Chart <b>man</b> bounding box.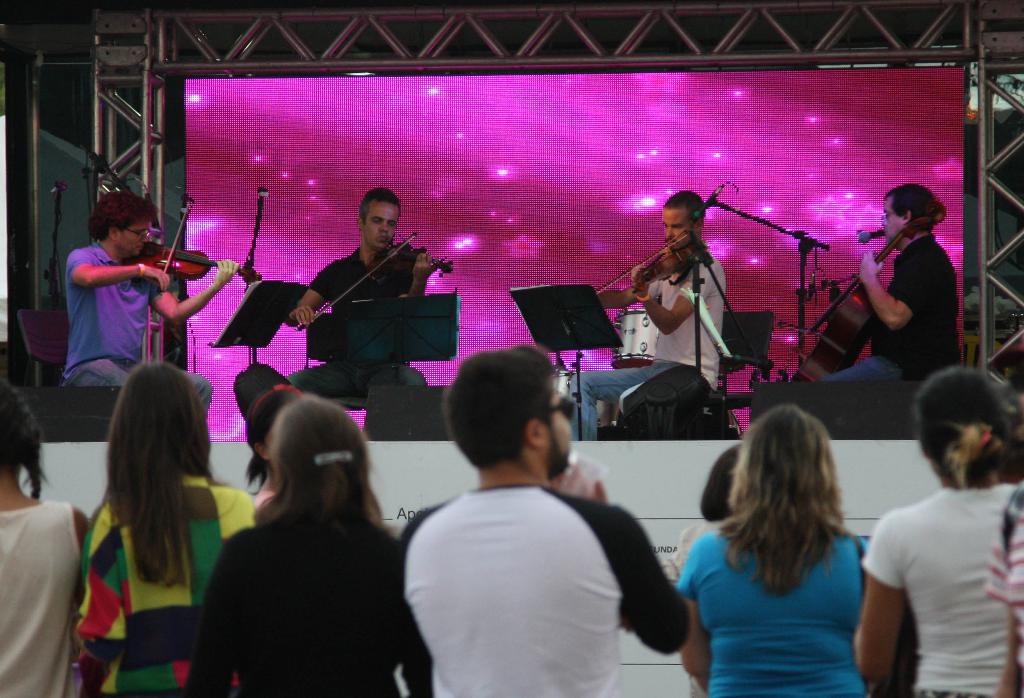
Charted: left=560, top=186, right=725, bottom=441.
